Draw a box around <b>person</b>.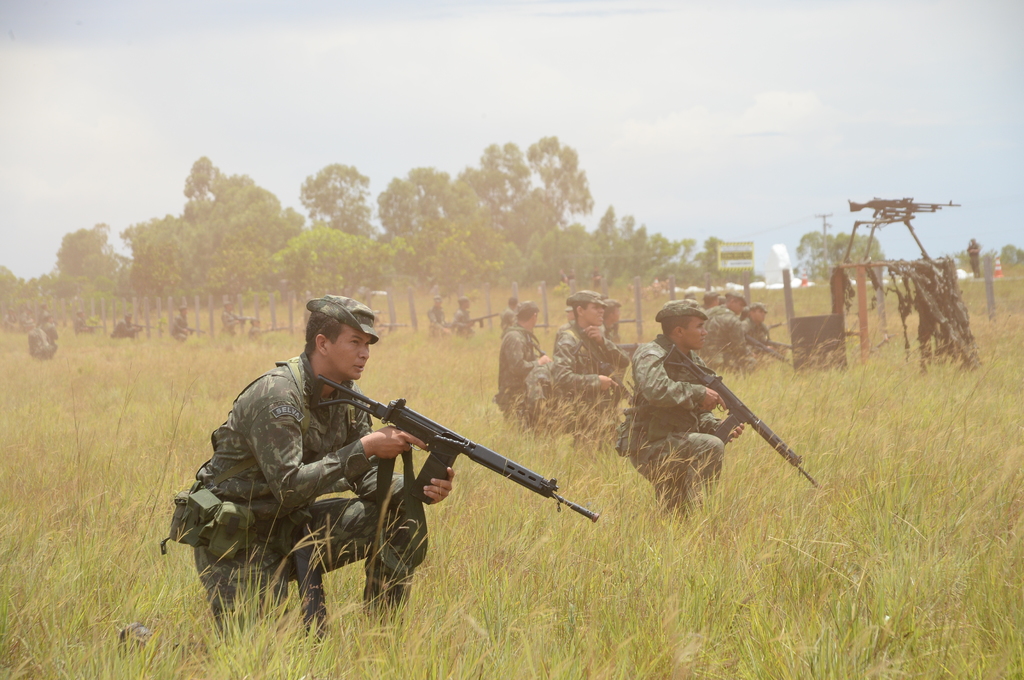
pyautogui.locateOnScreen(964, 235, 981, 278).
